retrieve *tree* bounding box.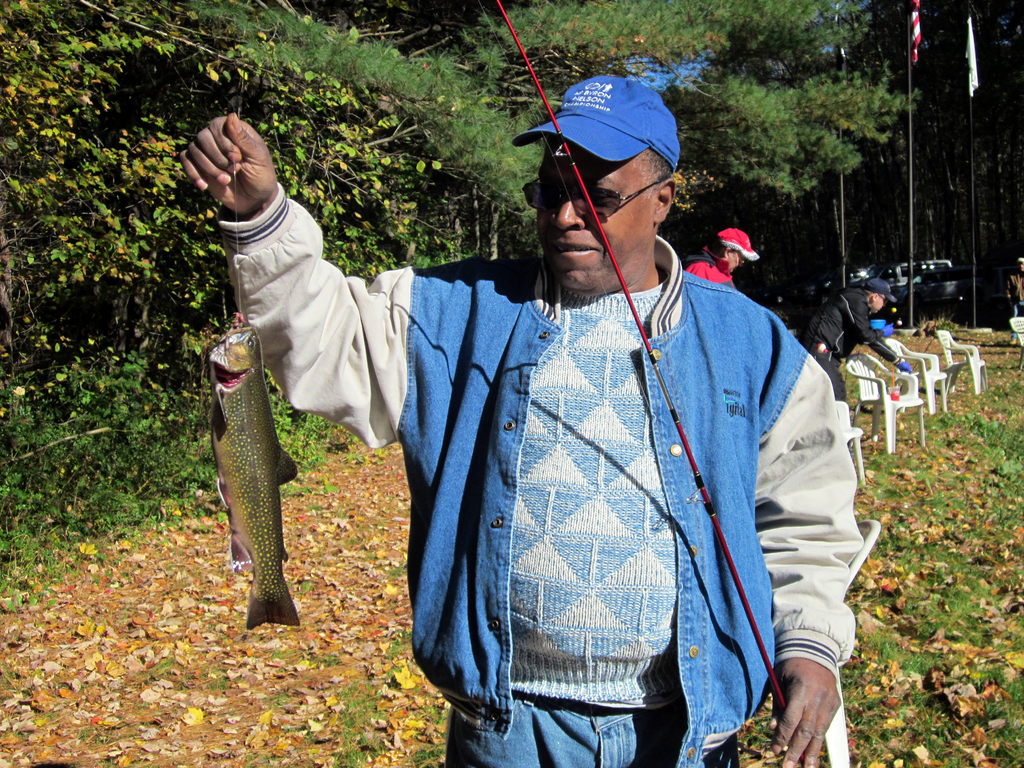
Bounding box: crop(464, 1, 910, 239).
